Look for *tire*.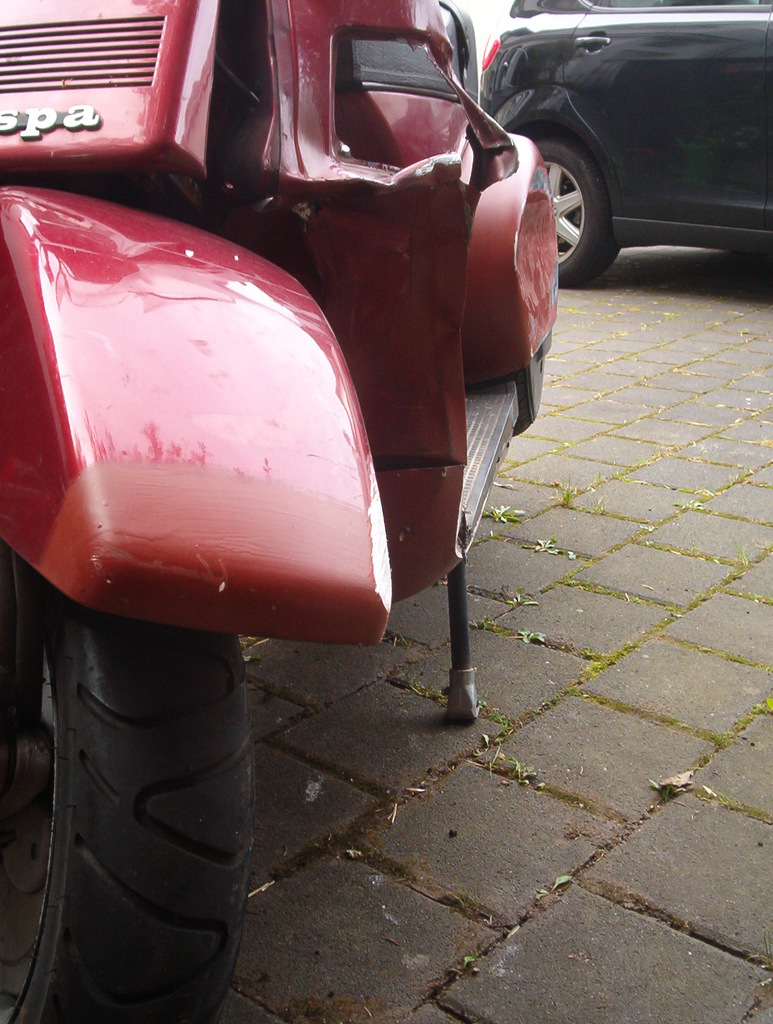
Found: locate(519, 134, 614, 292).
